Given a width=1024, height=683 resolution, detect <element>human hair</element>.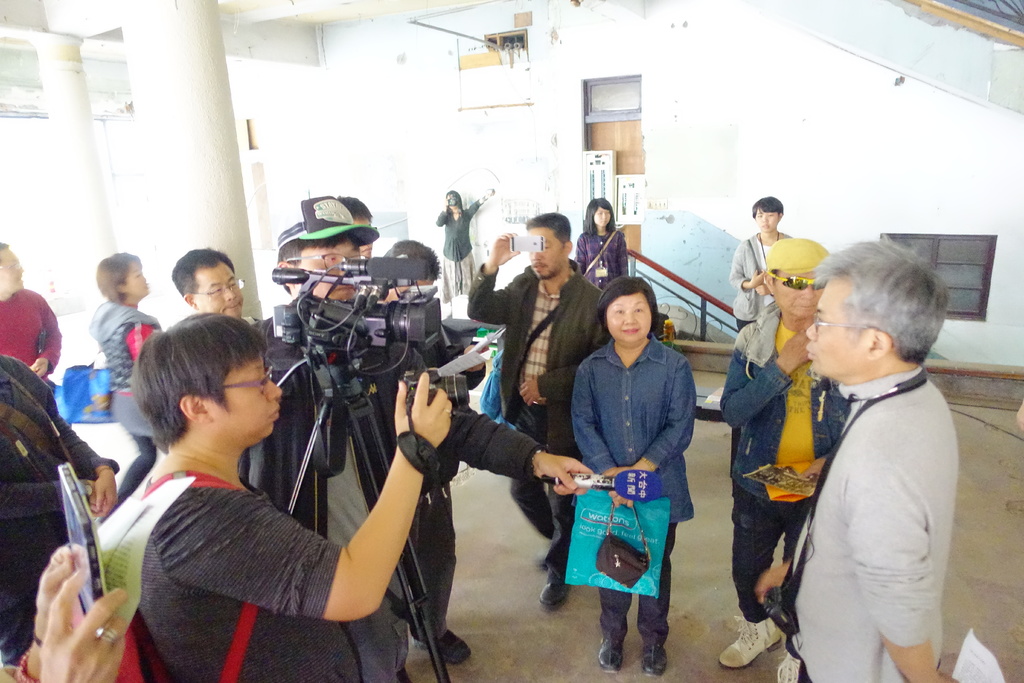
{"x1": 167, "y1": 251, "x2": 237, "y2": 299}.
